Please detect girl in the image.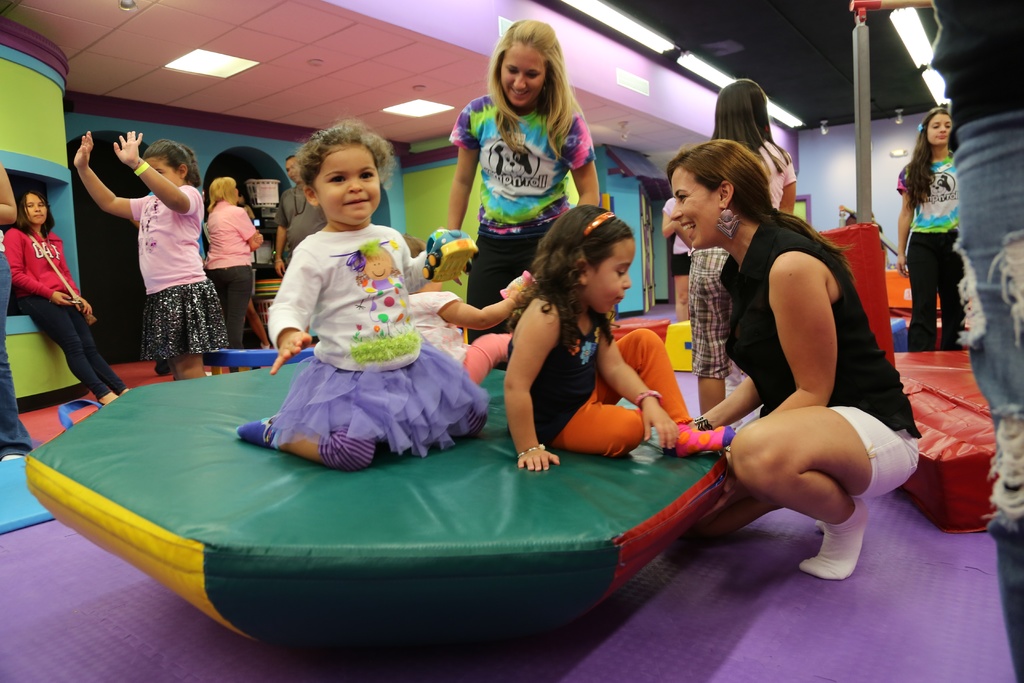
crop(692, 76, 802, 431).
